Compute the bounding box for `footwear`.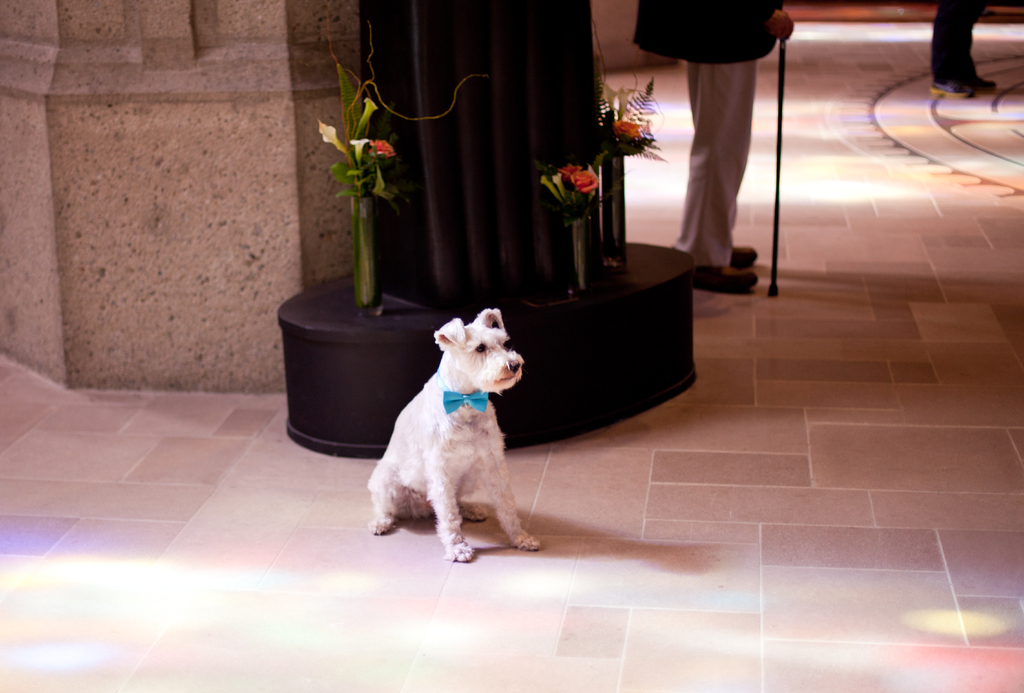
730,248,756,261.
